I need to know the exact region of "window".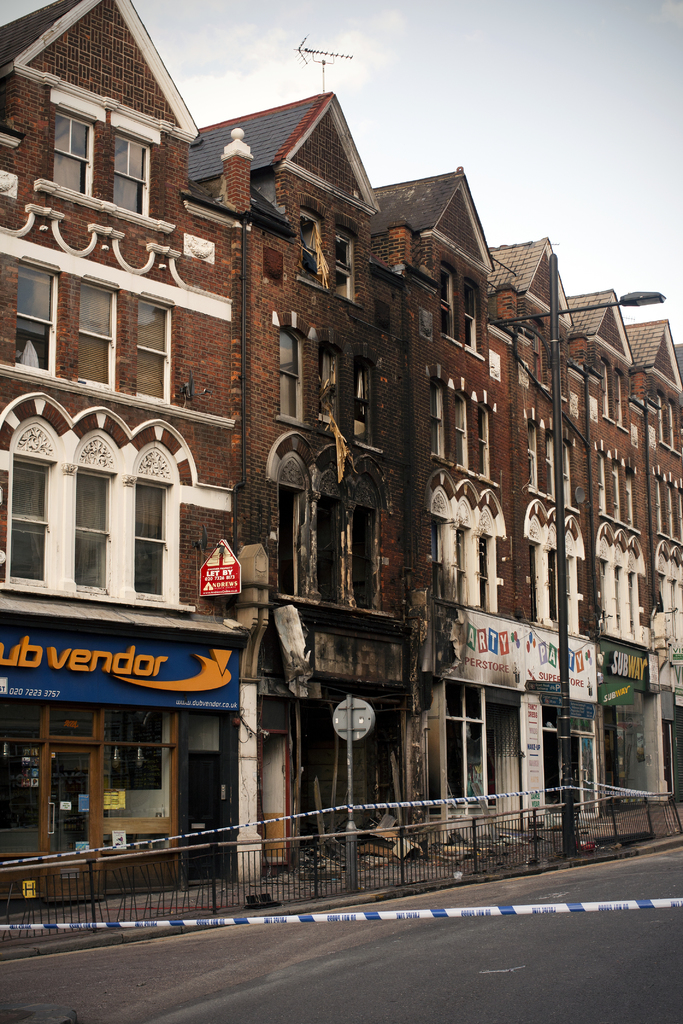
Region: <bbox>78, 275, 117, 394</bbox>.
